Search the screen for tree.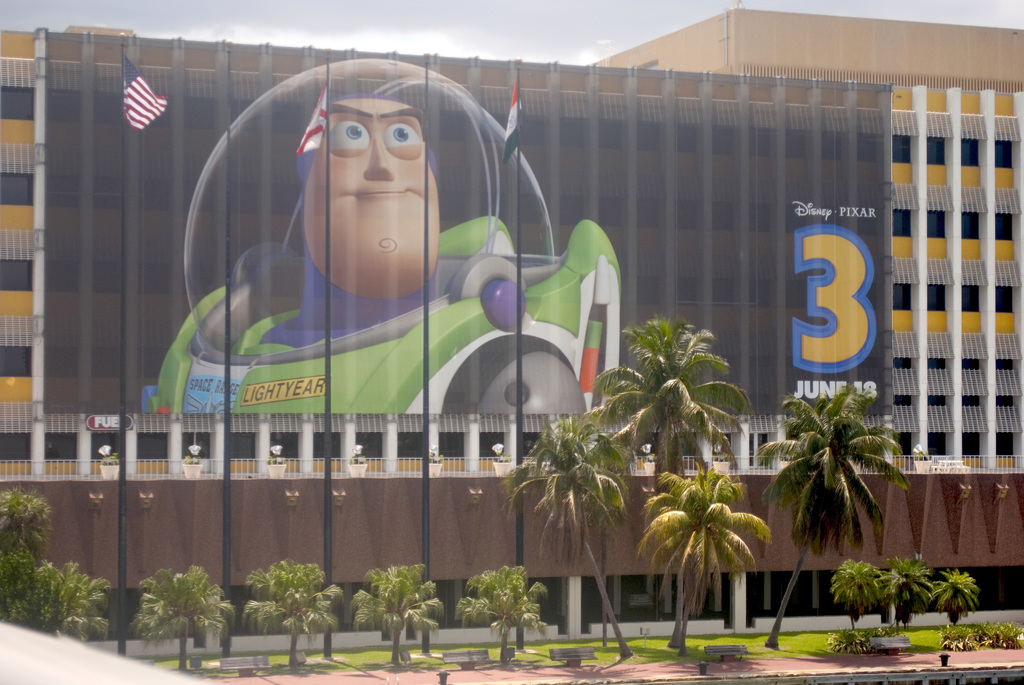
Found at box(129, 574, 239, 683).
